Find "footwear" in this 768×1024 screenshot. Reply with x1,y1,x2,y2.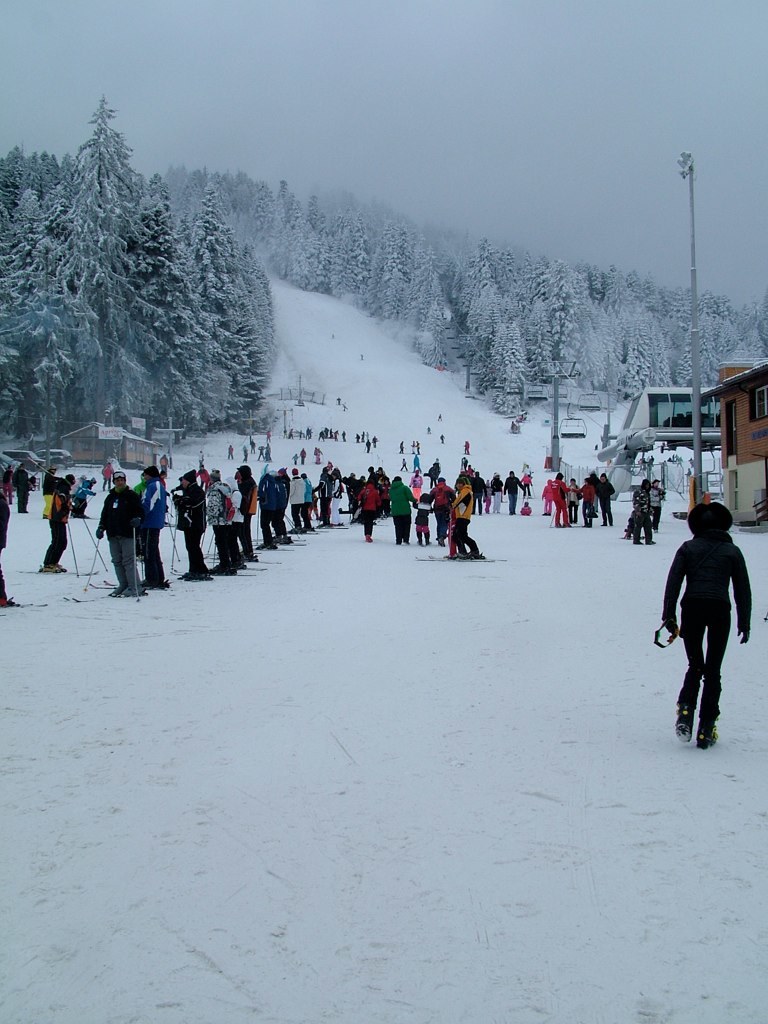
675,723,686,739.
